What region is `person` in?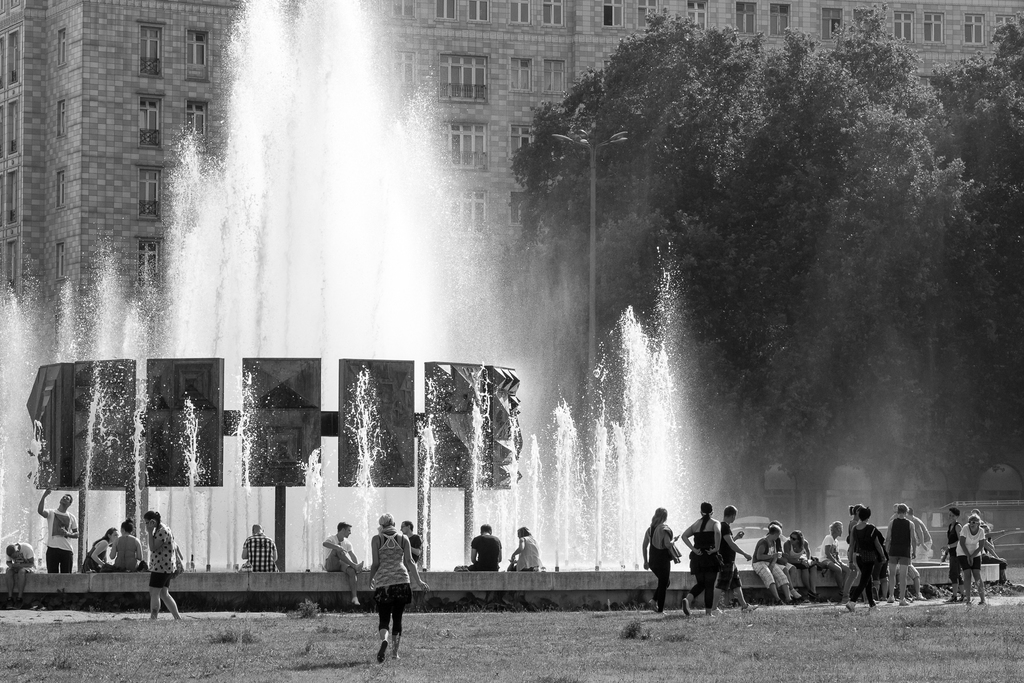
403,522,421,572.
